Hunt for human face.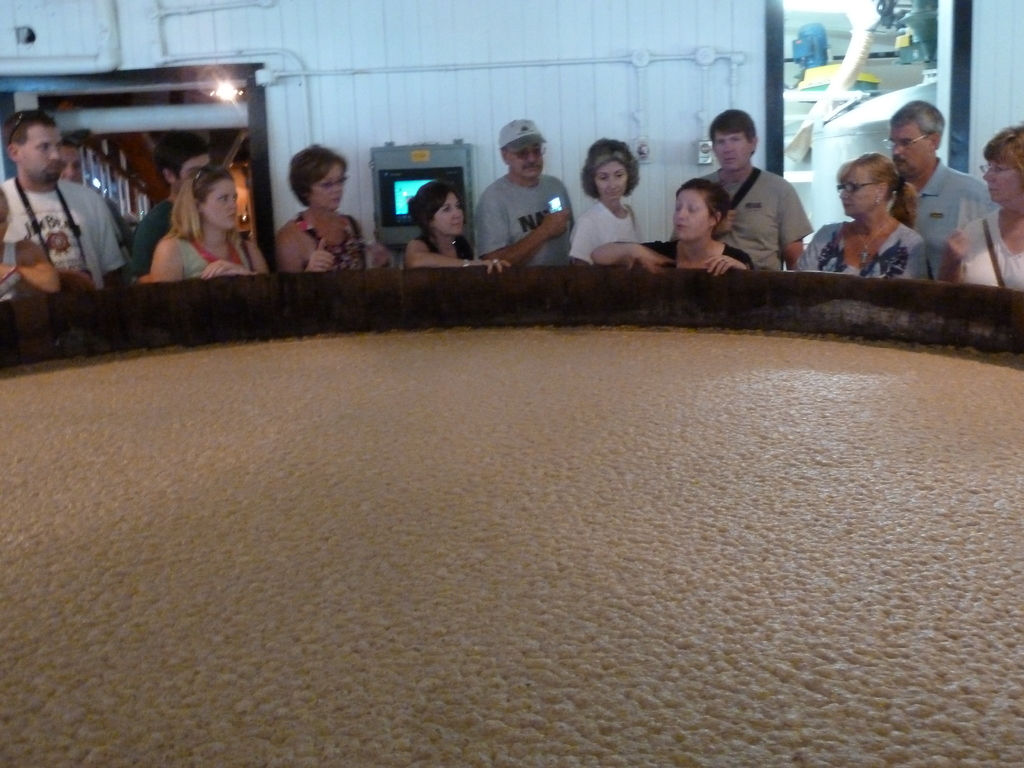
Hunted down at box(835, 175, 877, 227).
